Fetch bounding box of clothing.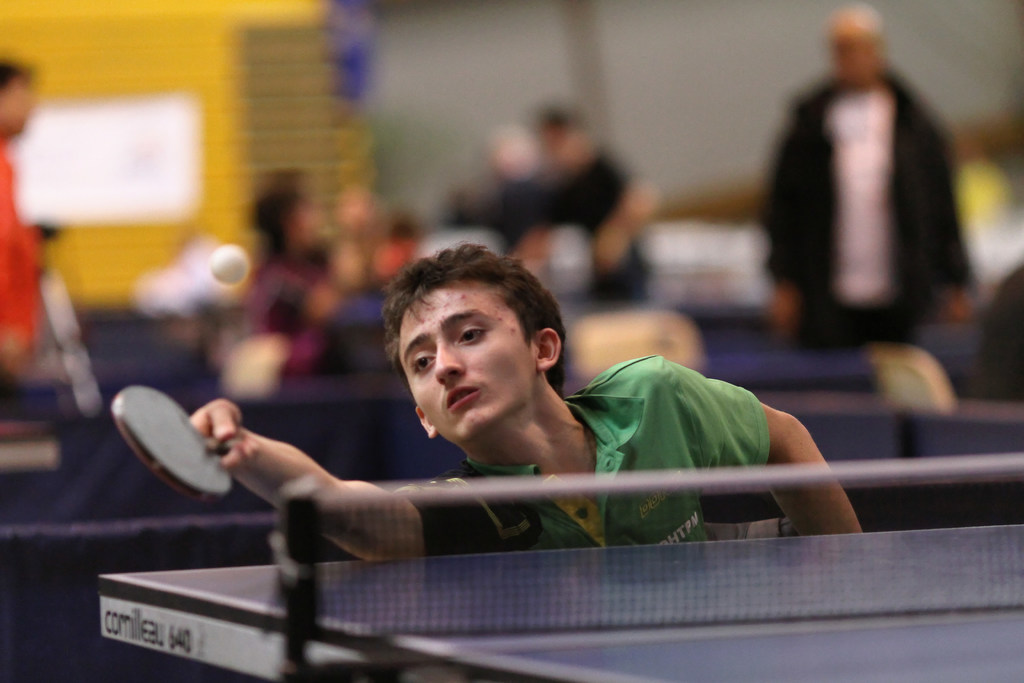
Bbox: crop(437, 143, 675, 308).
